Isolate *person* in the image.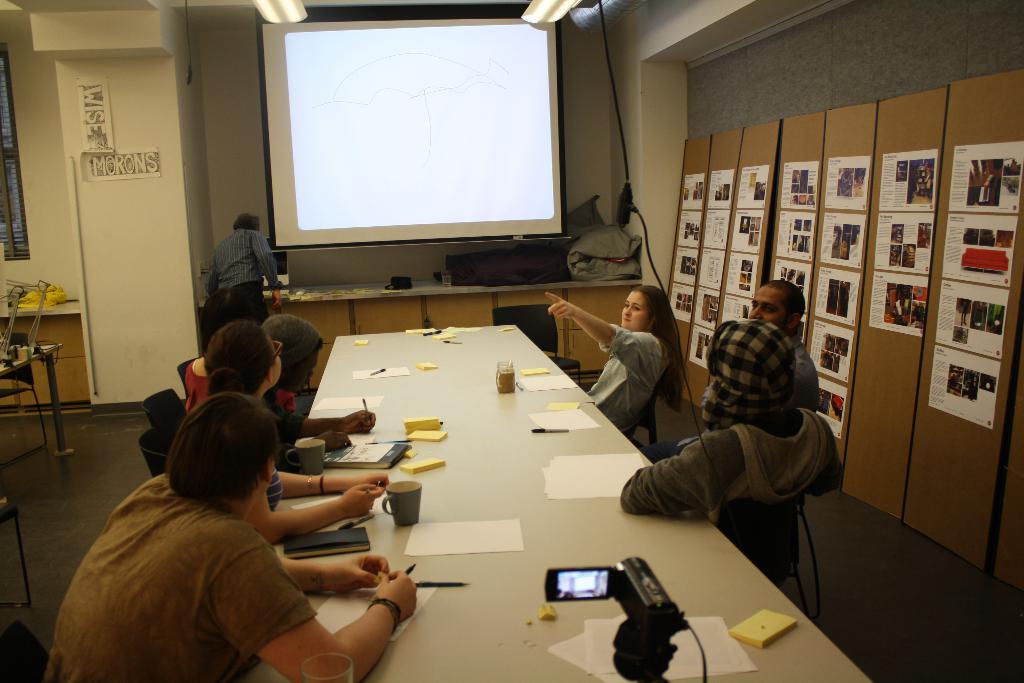
Isolated region: [204, 320, 390, 548].
